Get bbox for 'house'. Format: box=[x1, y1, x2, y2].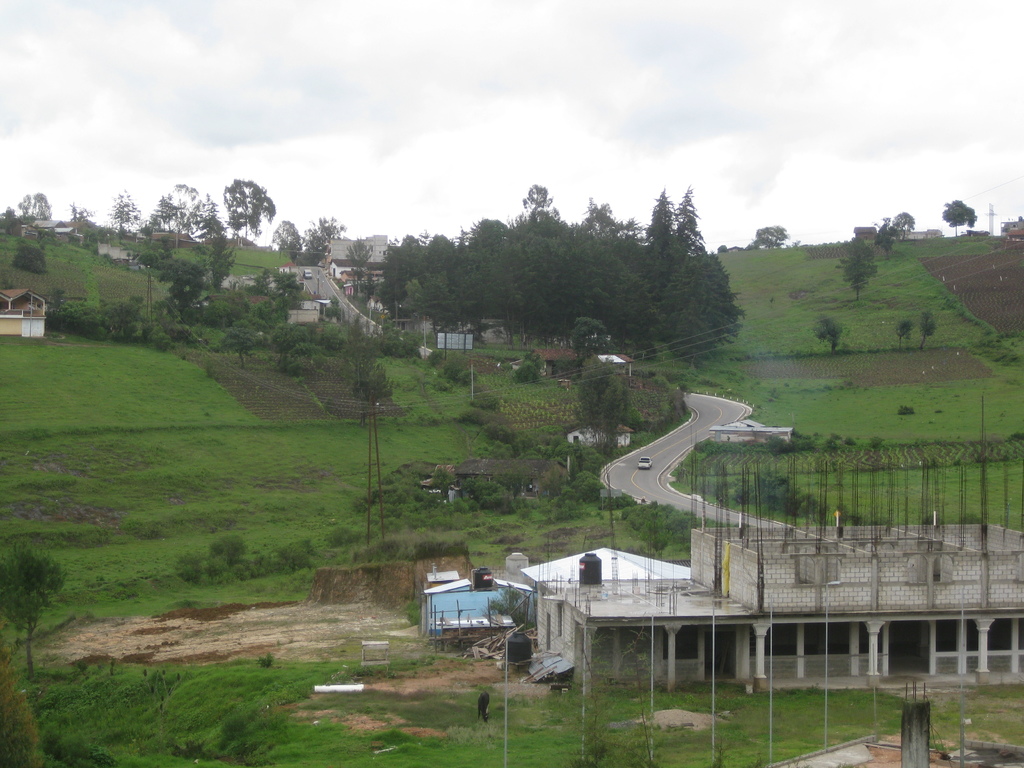
box=[418, 560, 534, 637].
